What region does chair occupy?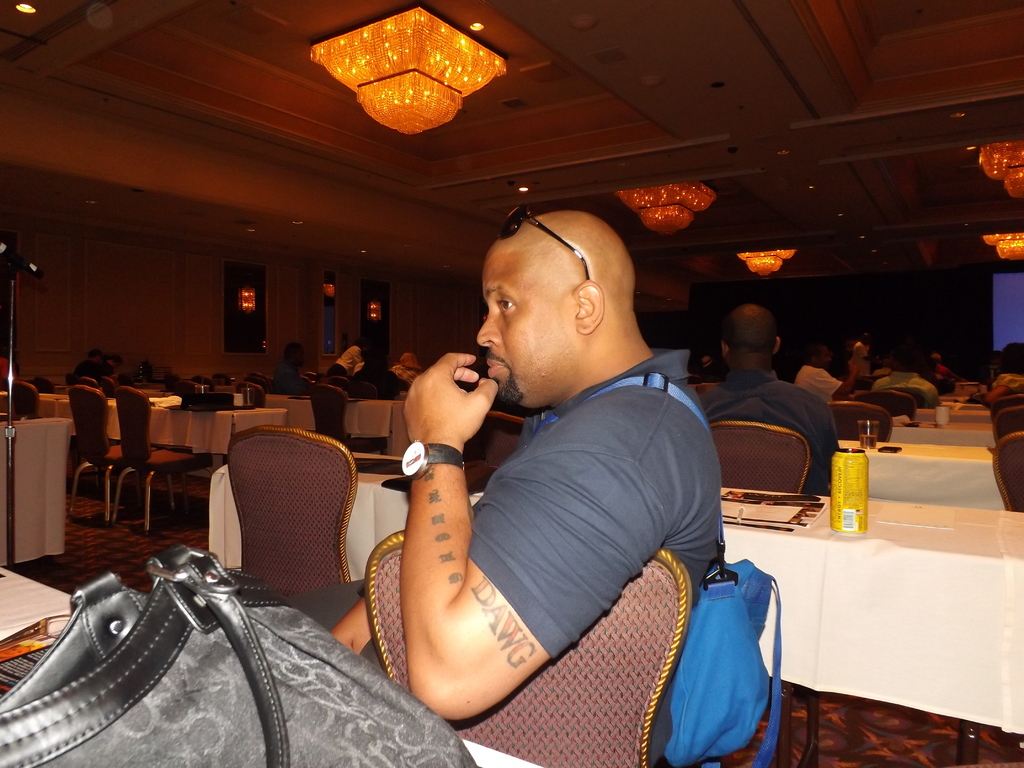
[x1=874, y1=387, x2=913, y2=424].
